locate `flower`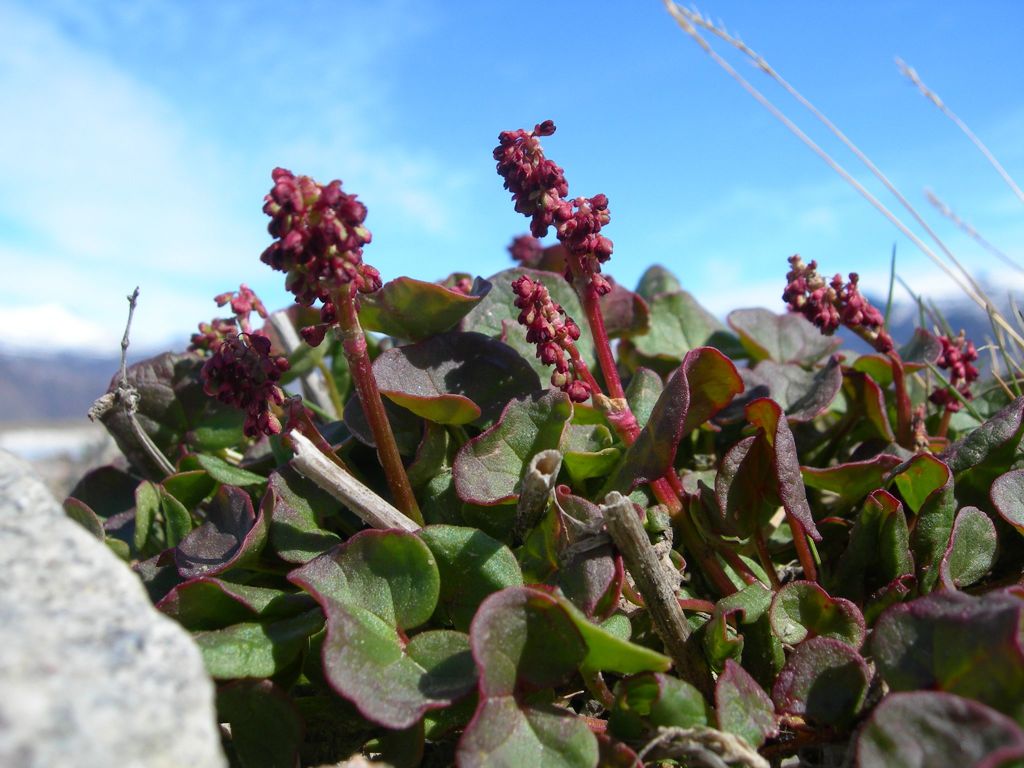
x1=258 y1=162 x2=376 y2=352
